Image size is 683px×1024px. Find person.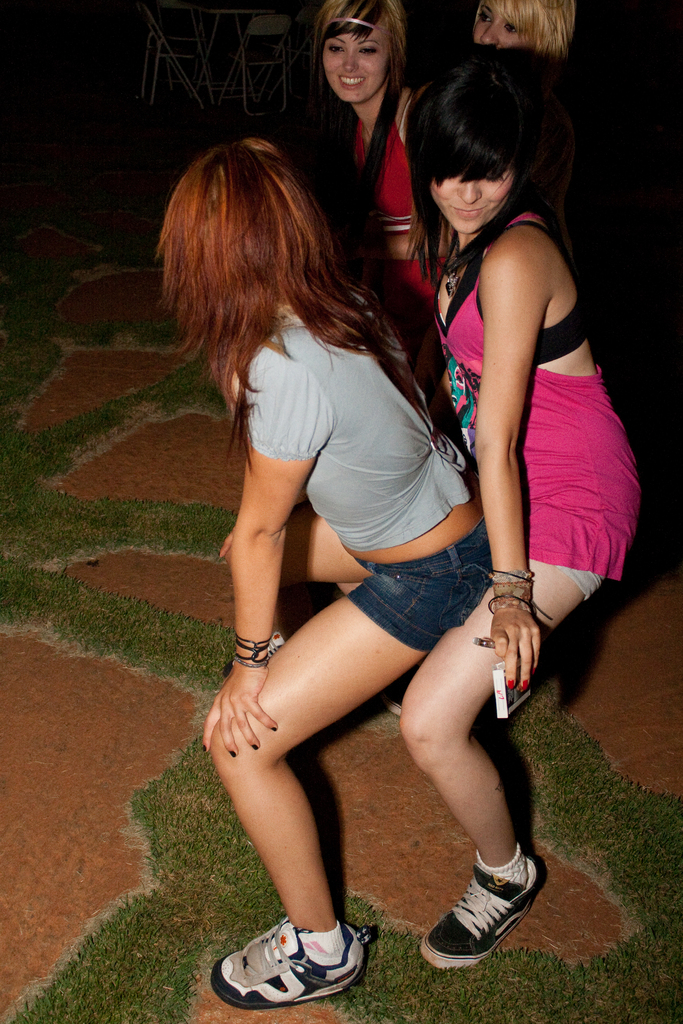
Rect(298, 0, 441, 721).
